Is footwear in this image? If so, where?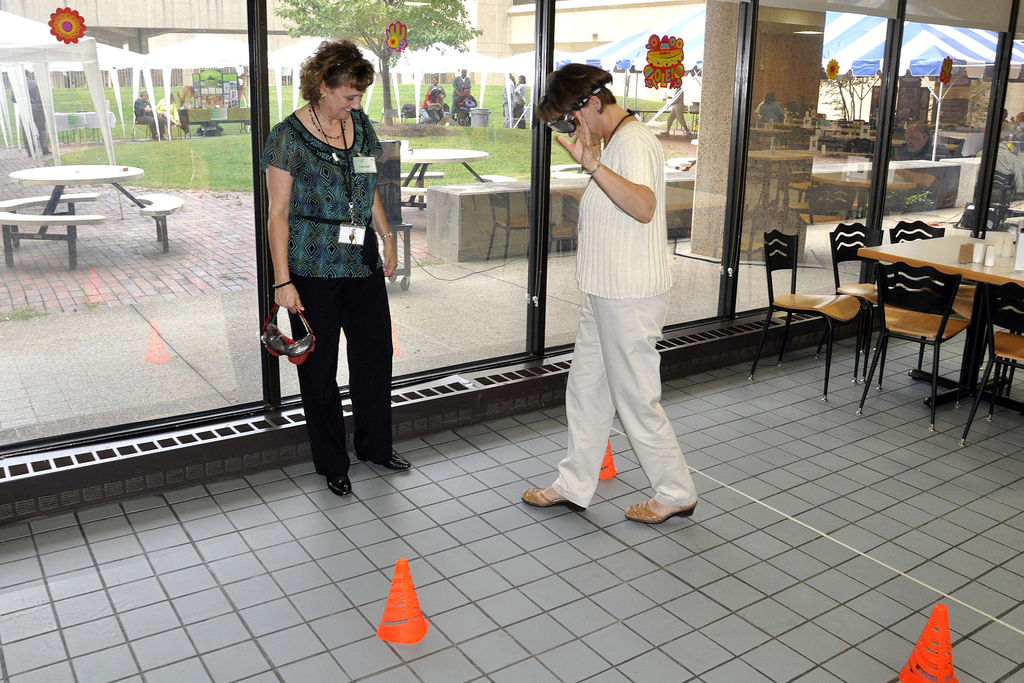
Yes, at crop(623, 497, 695, 525).
